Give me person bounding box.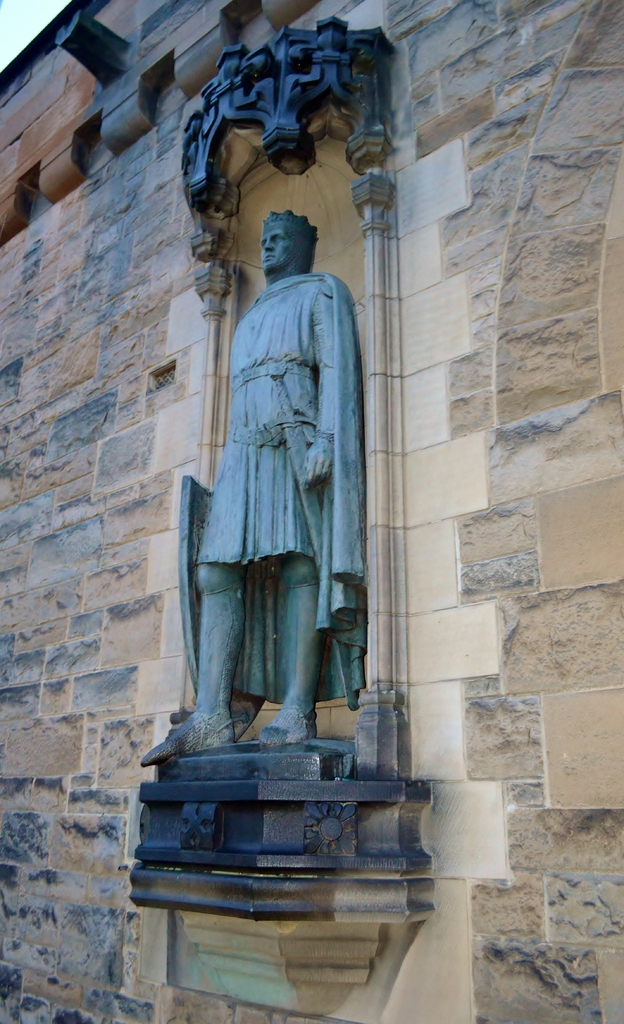
<box>142,202,362,769</box>.
